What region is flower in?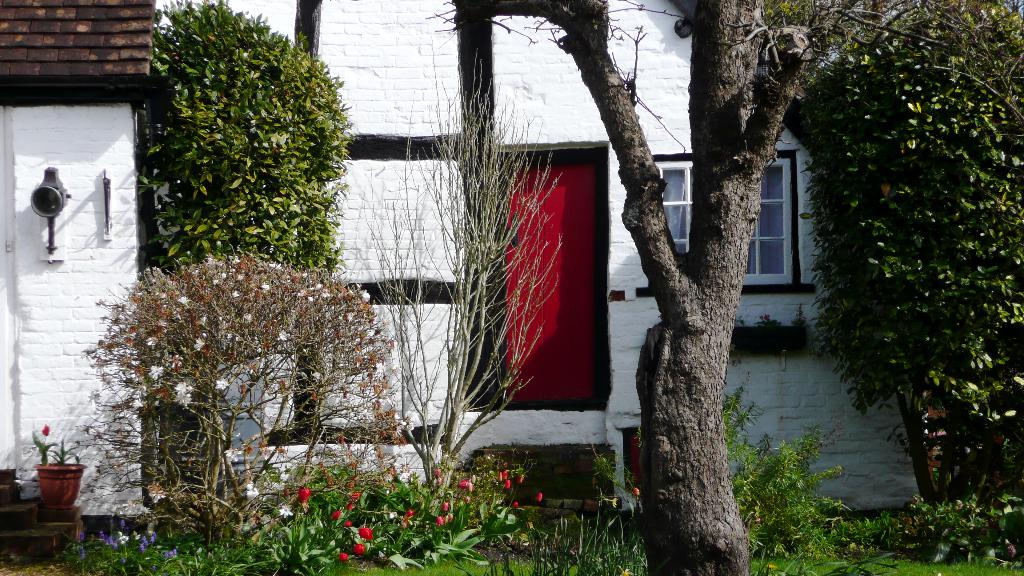
616/566/627/575.
